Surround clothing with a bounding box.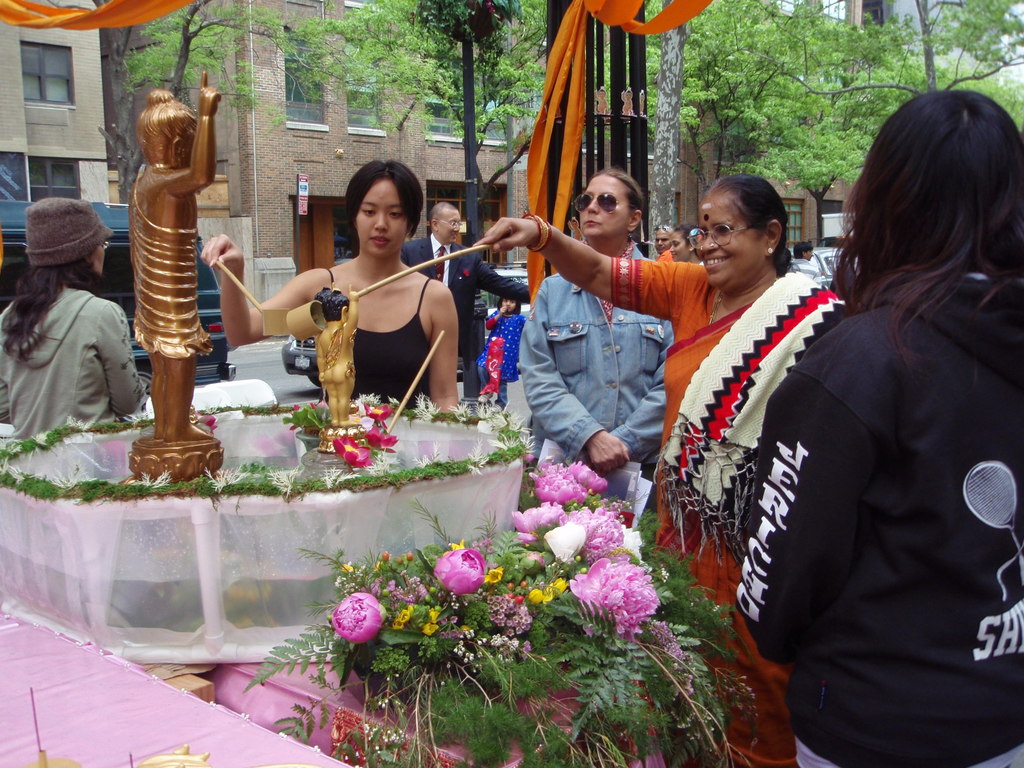
<region>397, 235, 527, 412</region>.
